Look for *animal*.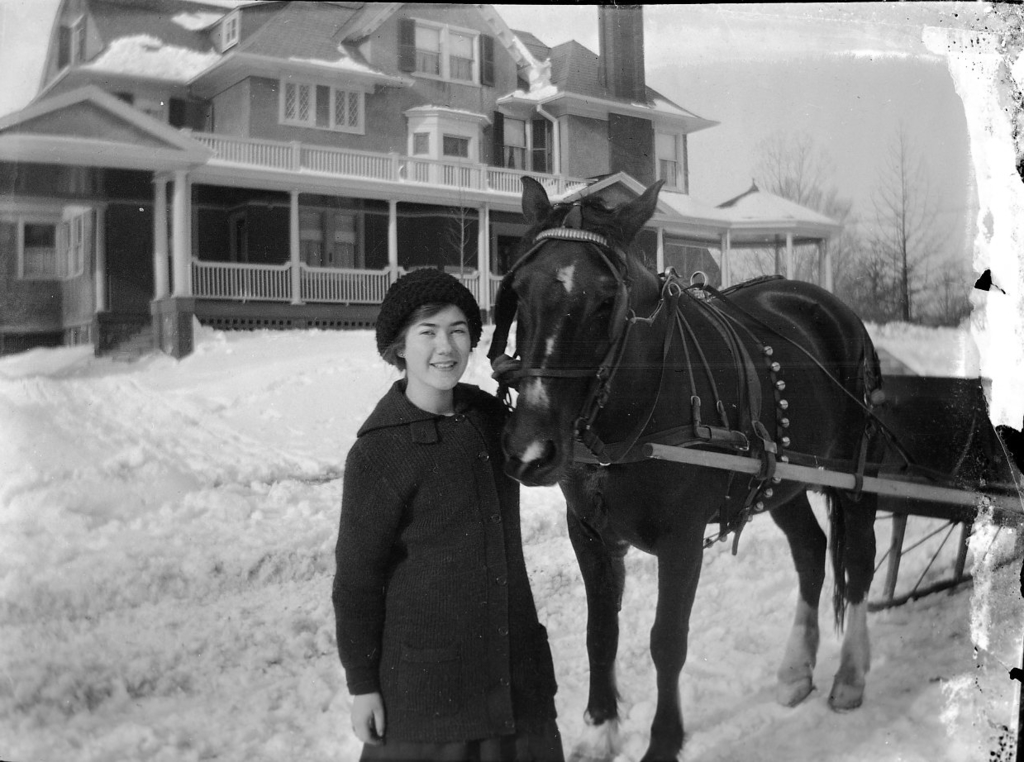
Found: (x1=500, y1=169, x2=871, y2=761).
